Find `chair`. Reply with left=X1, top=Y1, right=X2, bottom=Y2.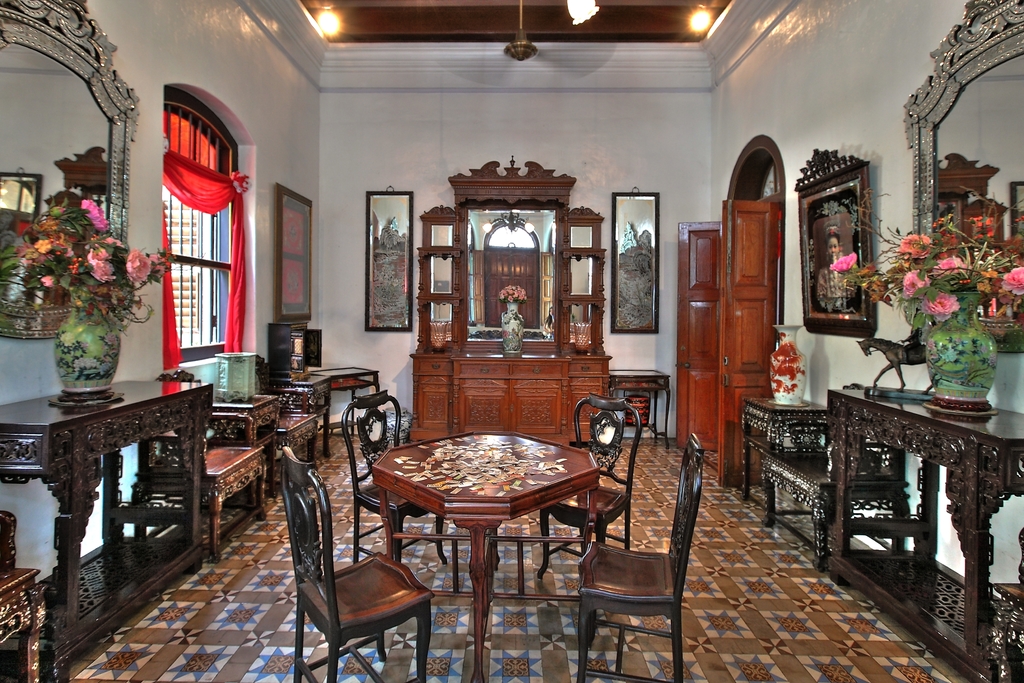
left=539, top=393, right=640, bottom=582.
